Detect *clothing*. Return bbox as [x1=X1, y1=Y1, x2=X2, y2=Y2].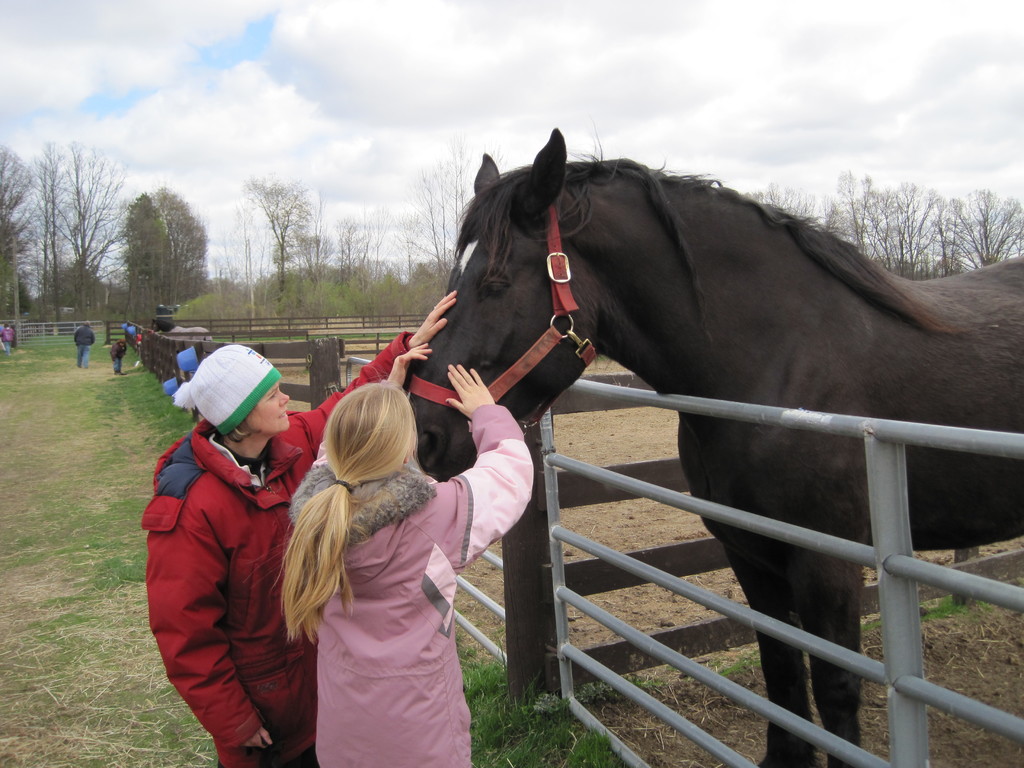
[x1=305, y1=404, x2=533, y2=767].
